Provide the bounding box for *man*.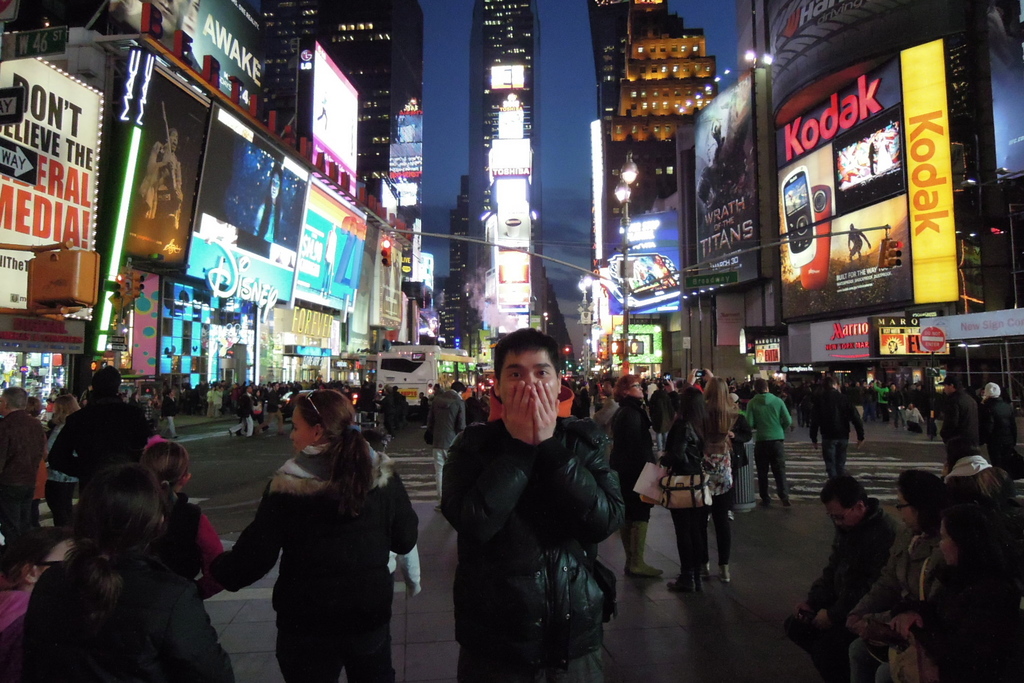
bbox=[925, 370, 982, 479].
